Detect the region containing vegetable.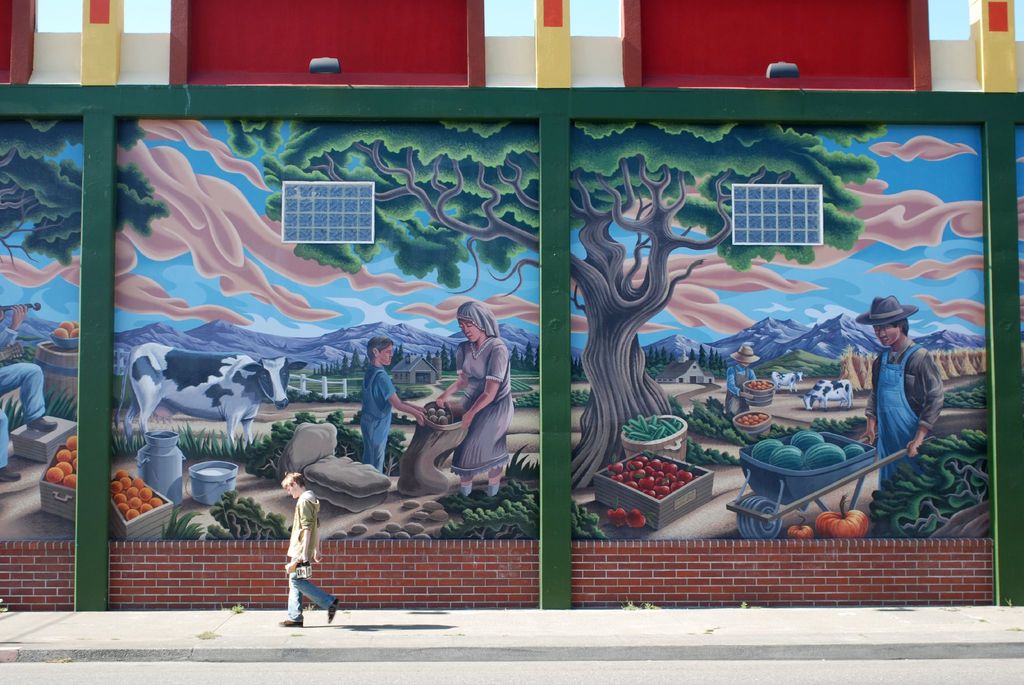
locate(787, 512, 813, 538).
